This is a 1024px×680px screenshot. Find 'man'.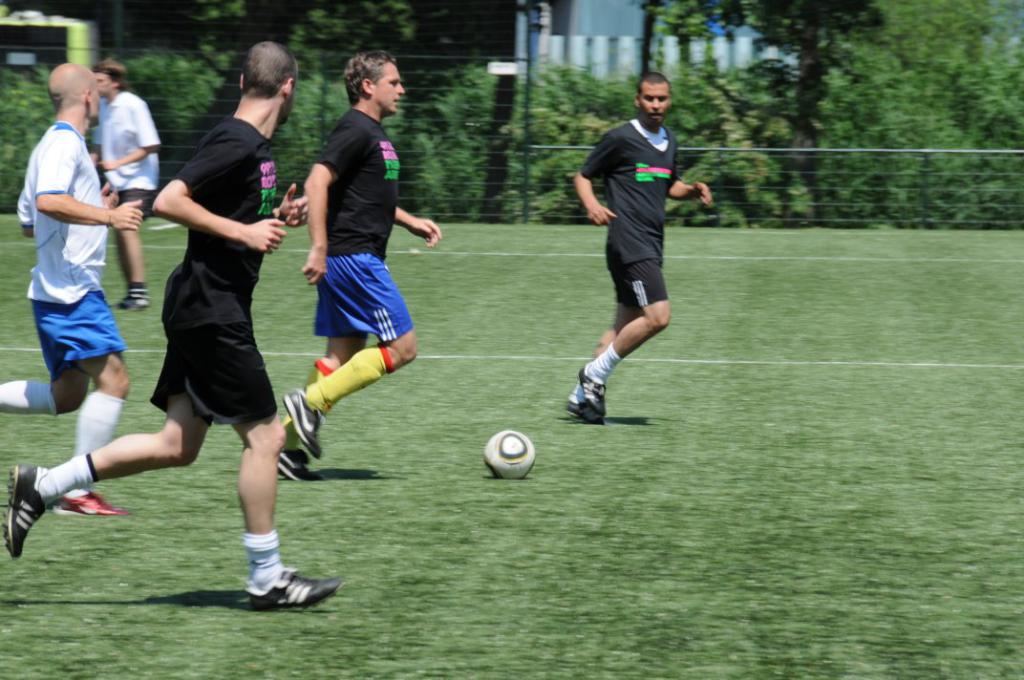
Bounding box: <region>0, 60, 143, 519</region>.
